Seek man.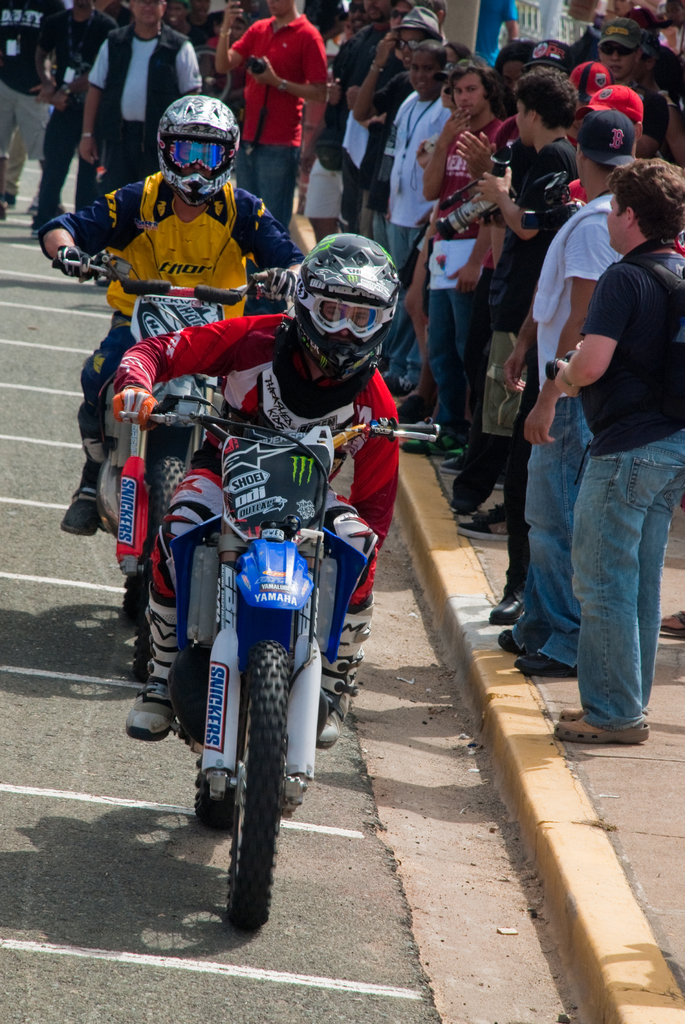
412/45/508/452.
